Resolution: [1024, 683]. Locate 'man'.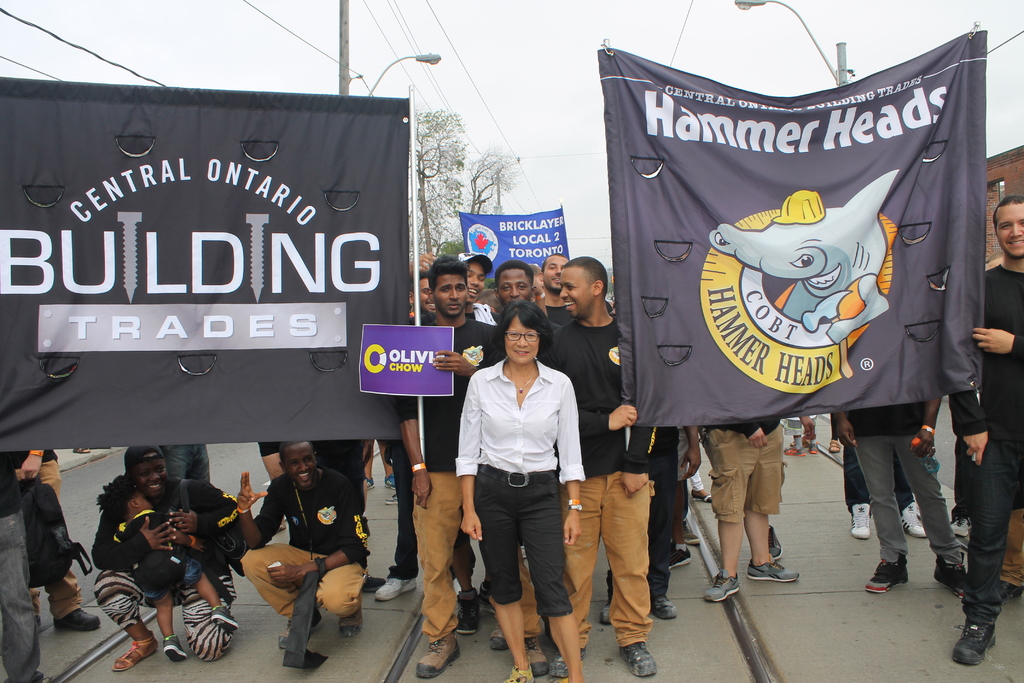
{"left": 783, "top": 415, "right": 812, "bottom": 456}.
